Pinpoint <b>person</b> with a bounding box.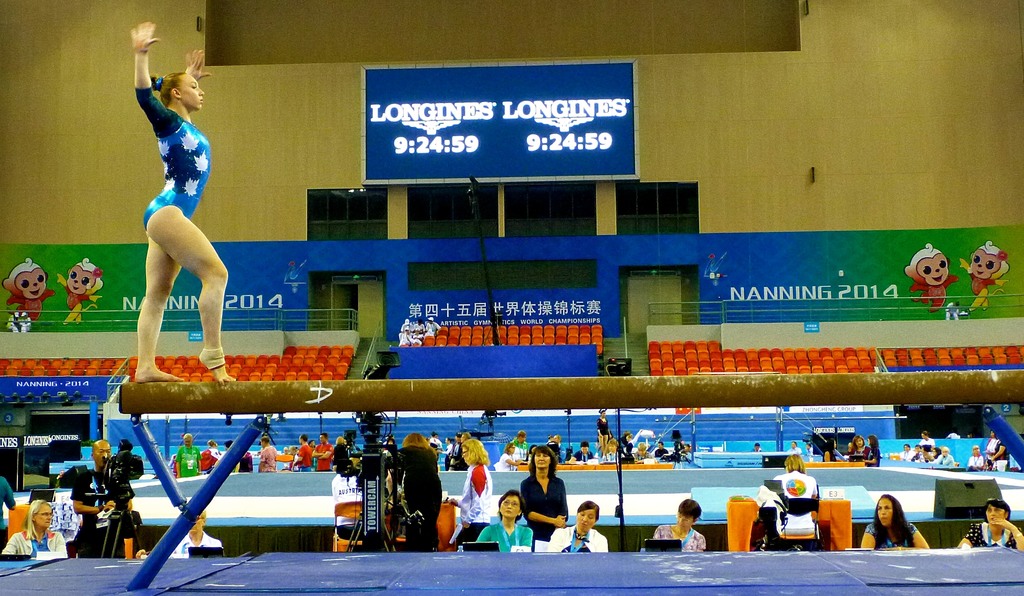
{"x1": 58, "y1": 260, "x2": 105, "y2": 331}.
